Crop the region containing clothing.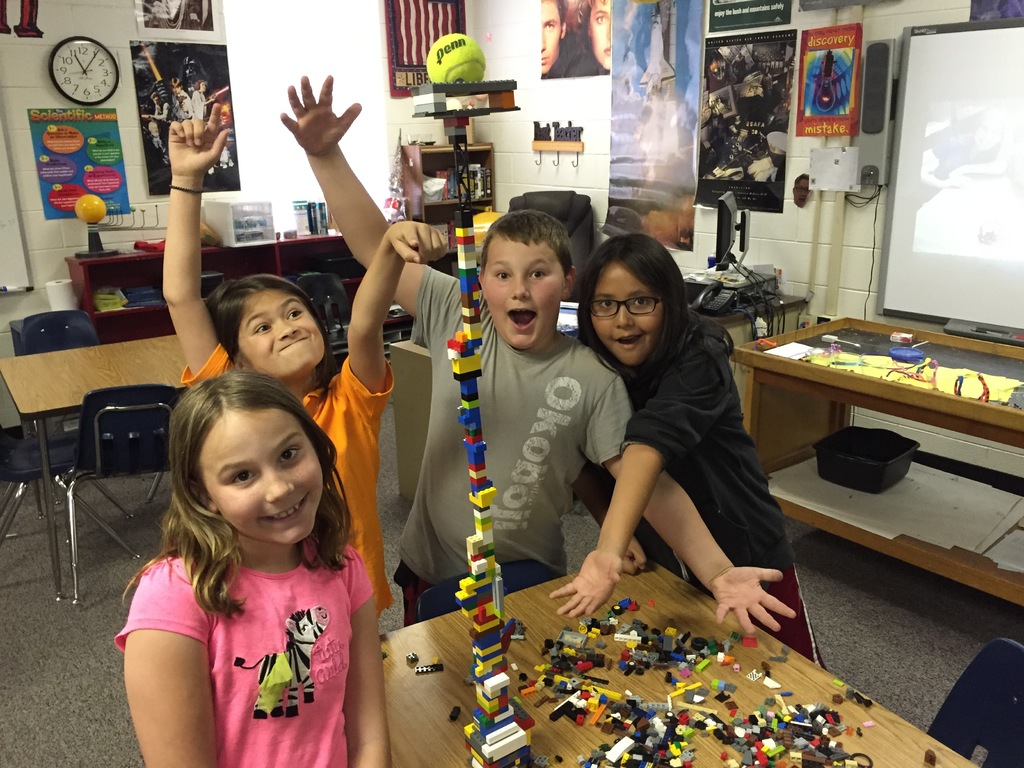
Crop region: region(563, 319, 826, 675).
